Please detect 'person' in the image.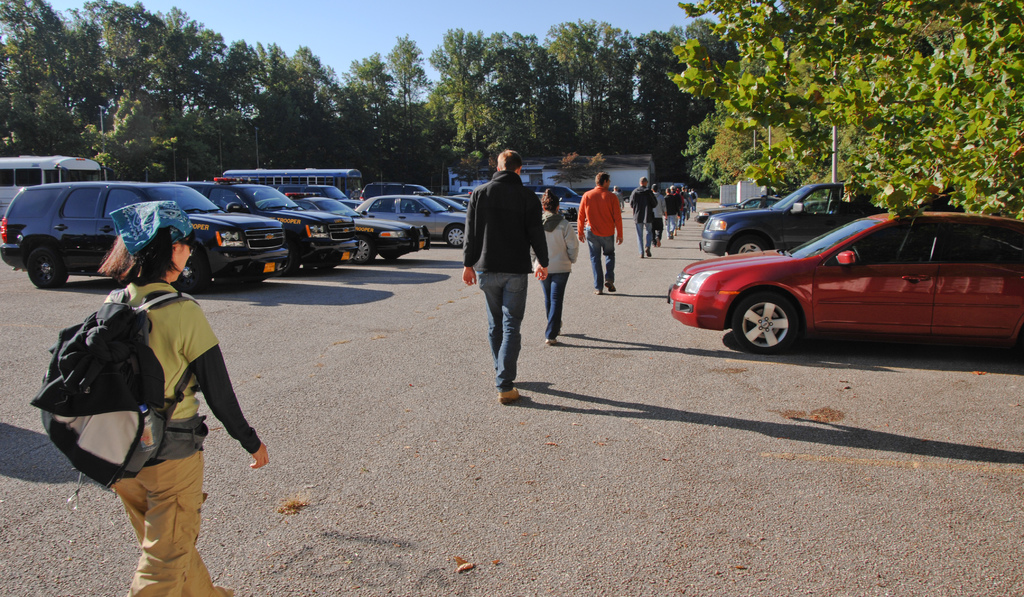
bbox(662, 185, 680, 240).
